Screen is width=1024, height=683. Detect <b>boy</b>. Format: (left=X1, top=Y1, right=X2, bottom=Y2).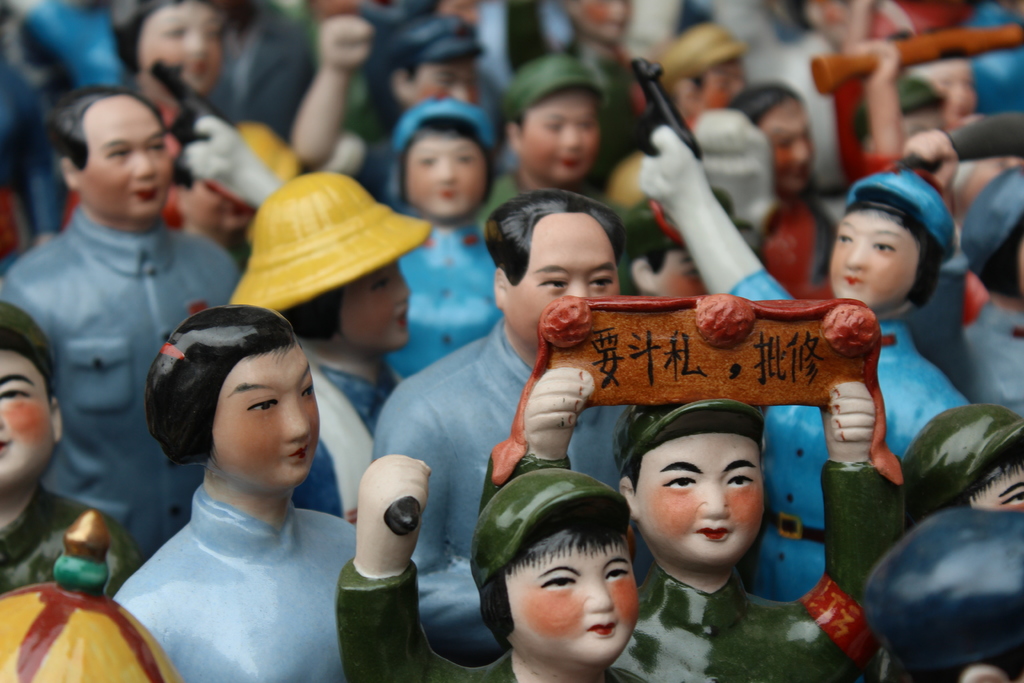
(left=336, top=454, right=635, bottom=682).
